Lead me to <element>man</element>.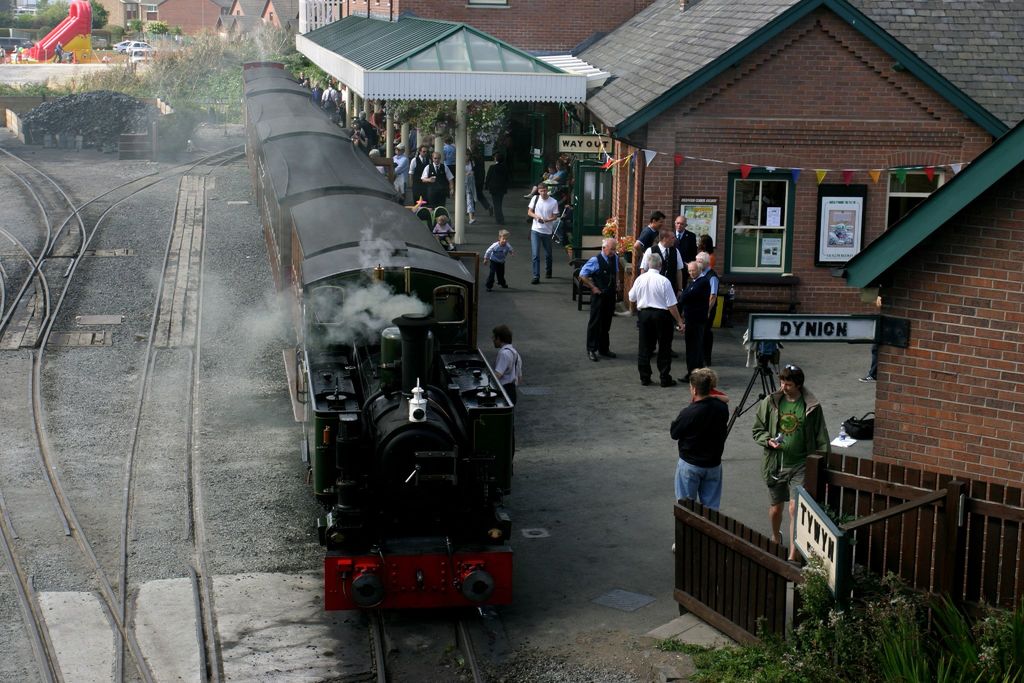
Lead to BBox(689, 251, 719, 313).
